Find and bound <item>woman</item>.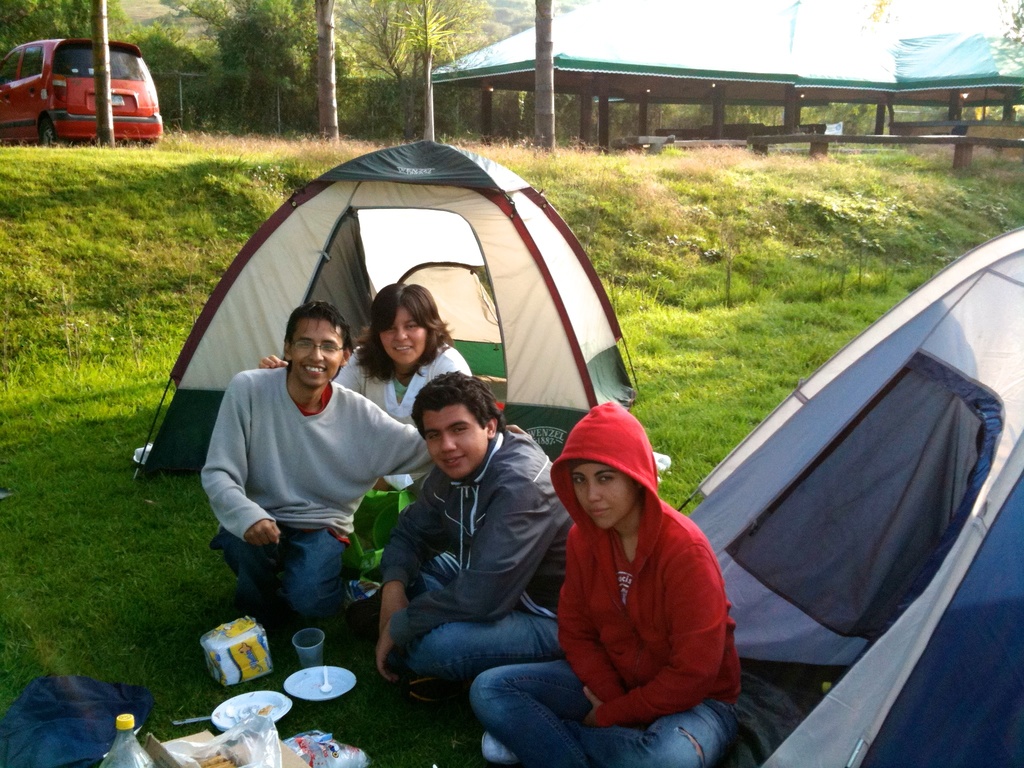
Bound: <box>532,395,746,767</box>.
